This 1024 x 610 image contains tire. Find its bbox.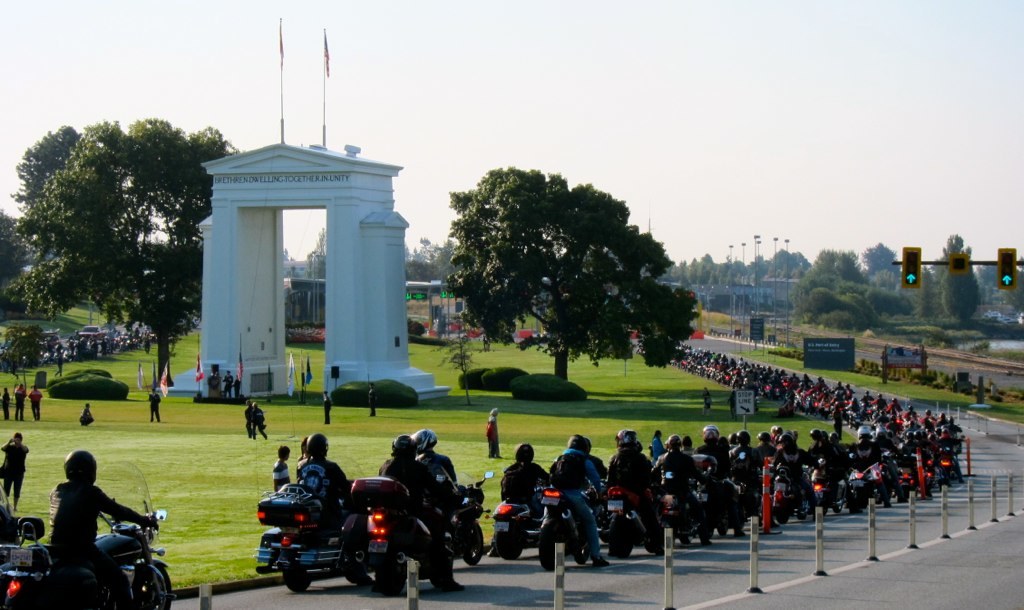
crop(291, 562, 309, 590).
